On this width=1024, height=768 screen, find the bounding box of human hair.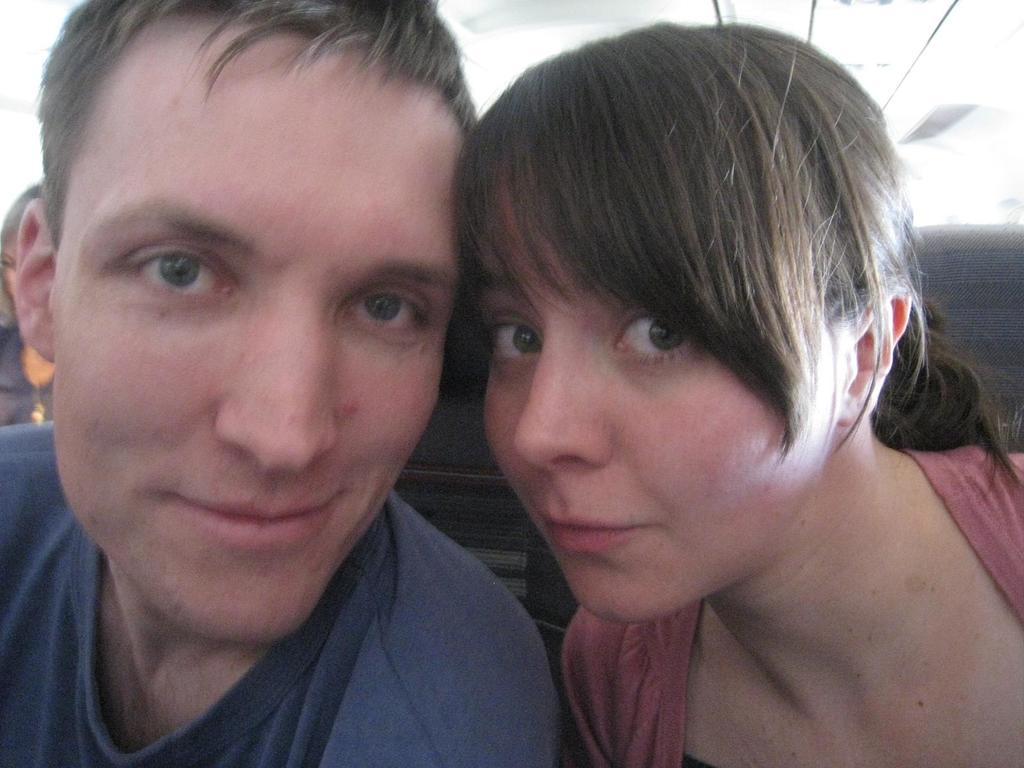
Bounding box: 460/9/1023/496.
